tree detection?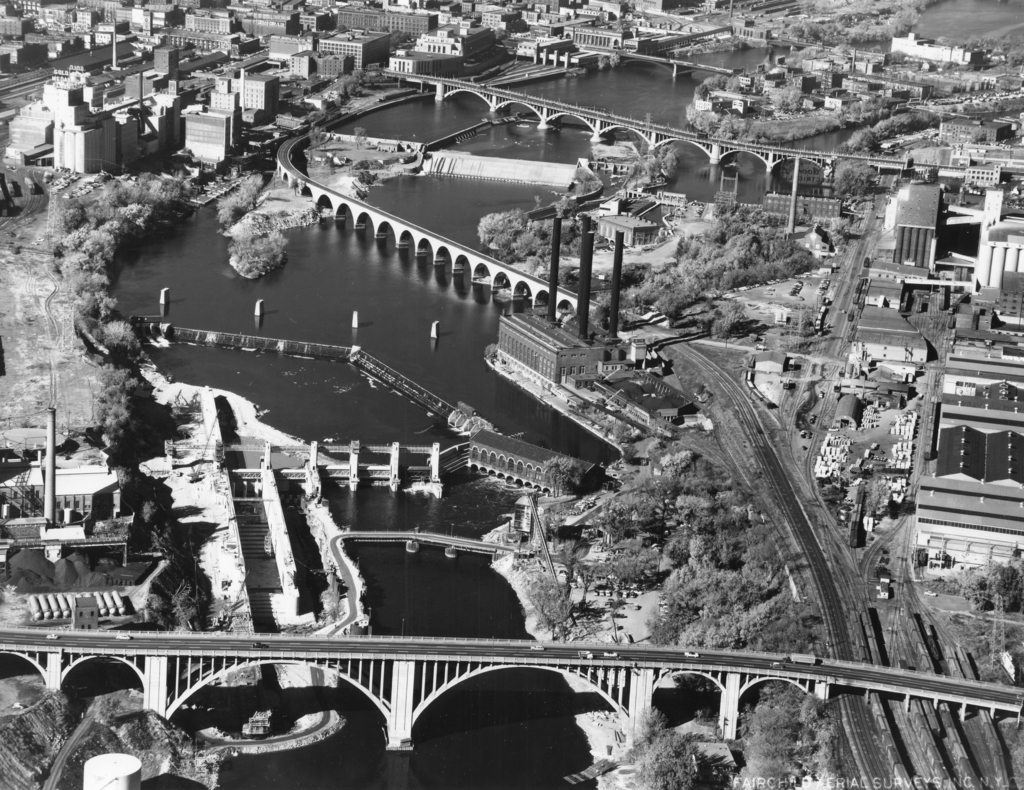
BBox(303, 110, 322, 128)
